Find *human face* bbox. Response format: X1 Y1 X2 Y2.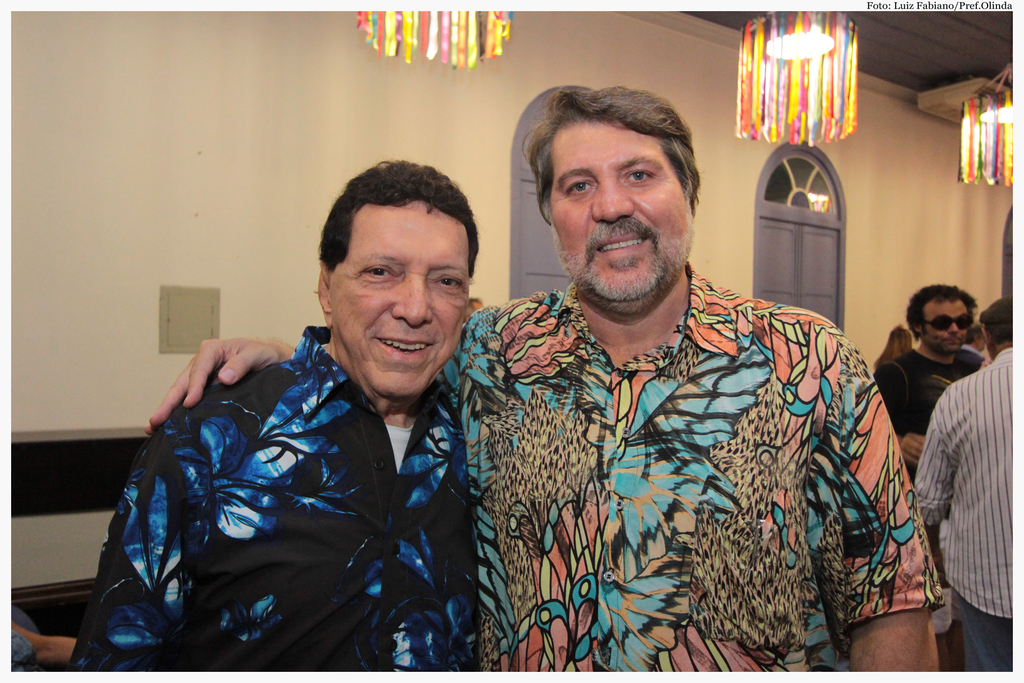
333 206 472 406.
